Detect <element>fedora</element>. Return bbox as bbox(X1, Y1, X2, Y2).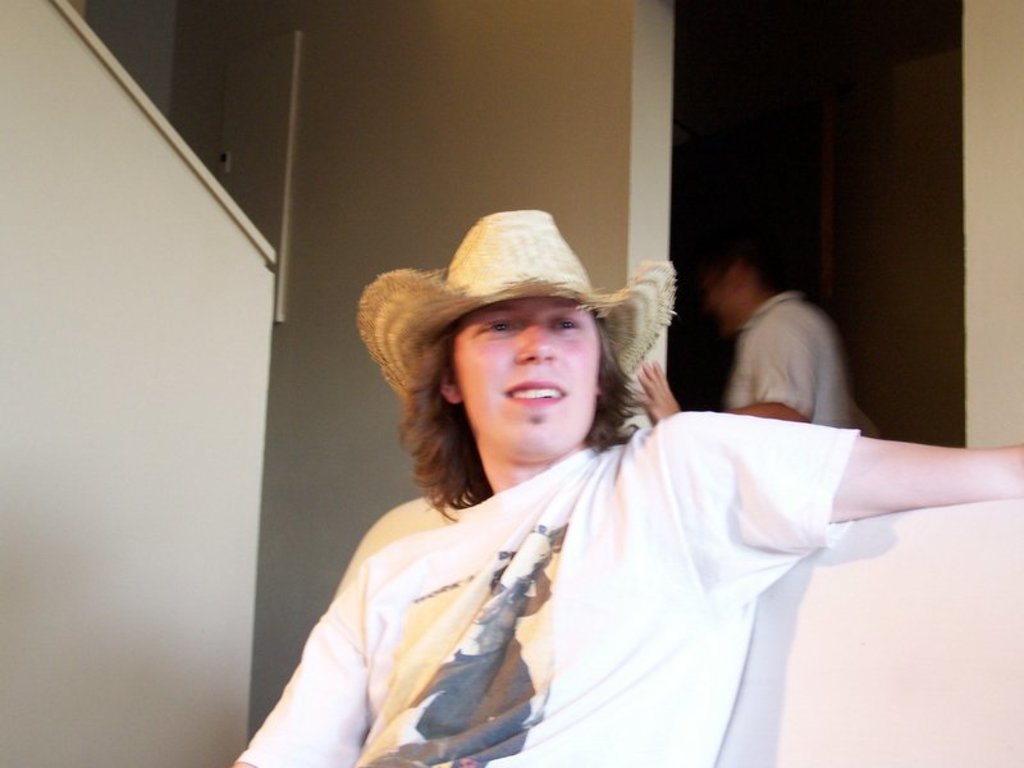
bbox(355, 204, 678, 394).
